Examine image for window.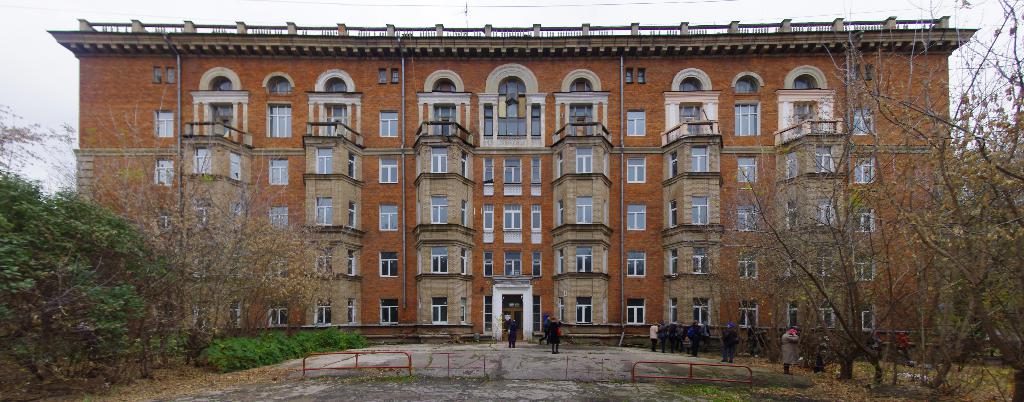
Examination result: detection(737, 159, 757, 186).
